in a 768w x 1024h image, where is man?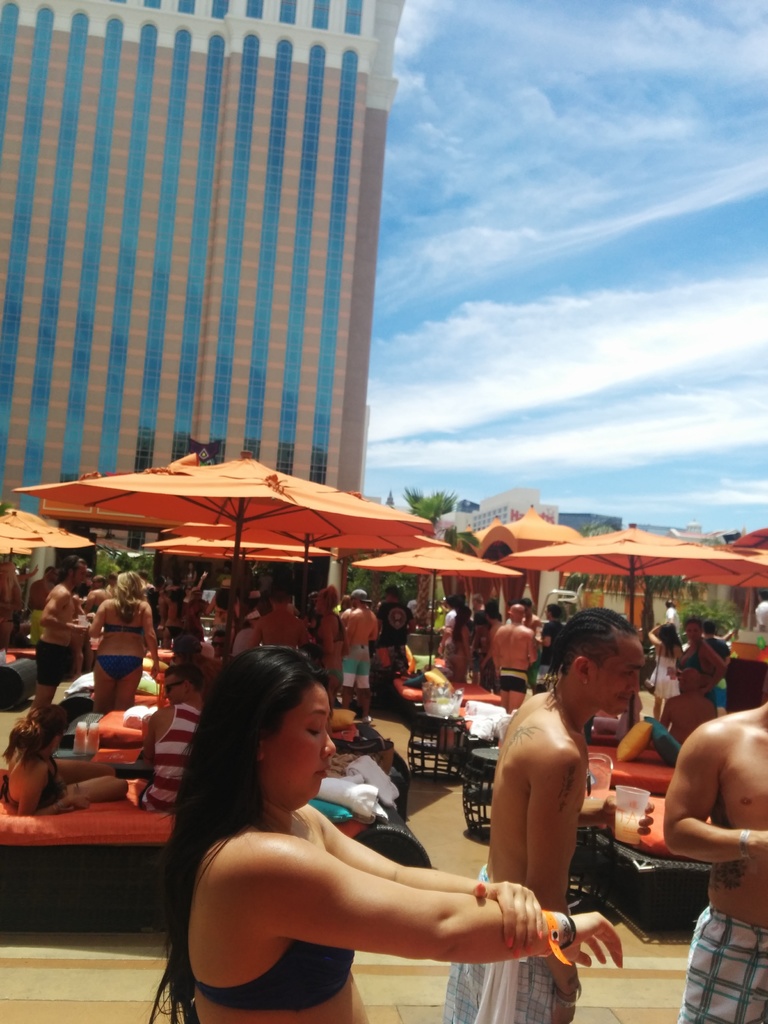
bbox(139, 662, 207, 817).
